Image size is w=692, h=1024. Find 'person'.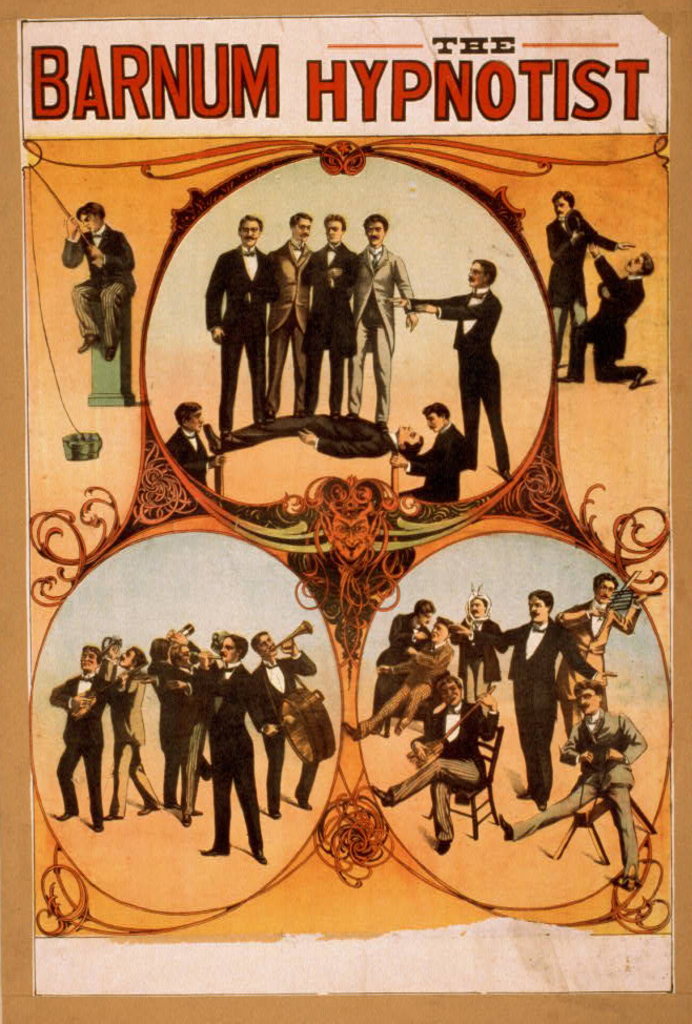
{"x1": 558, "y1": 240, "x2": 658, "y2": 389}.
